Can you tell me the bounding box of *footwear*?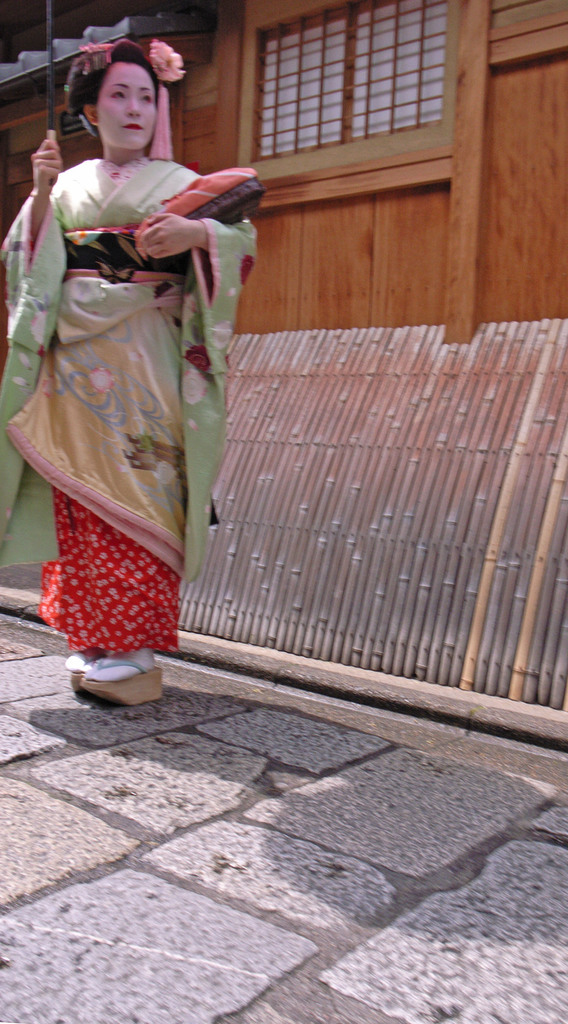
region(66, 646, 94, 692).
